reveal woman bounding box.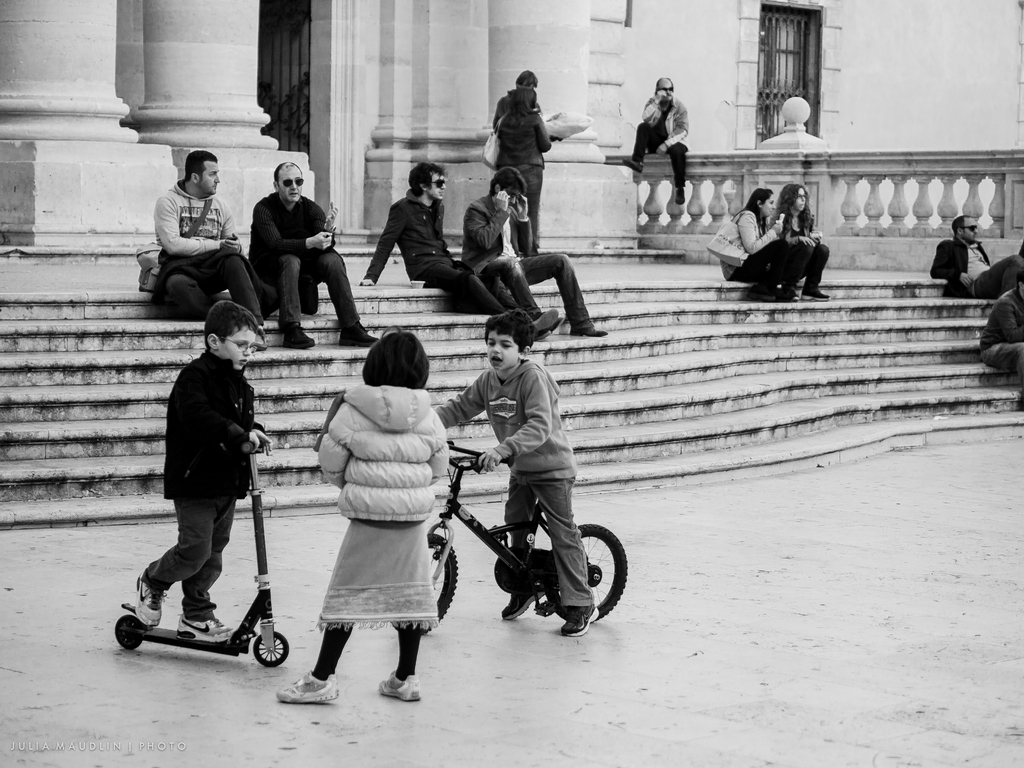
Revealed: {"x1": 488, "y1": 82, "x2": 551, "y2": 248}.
